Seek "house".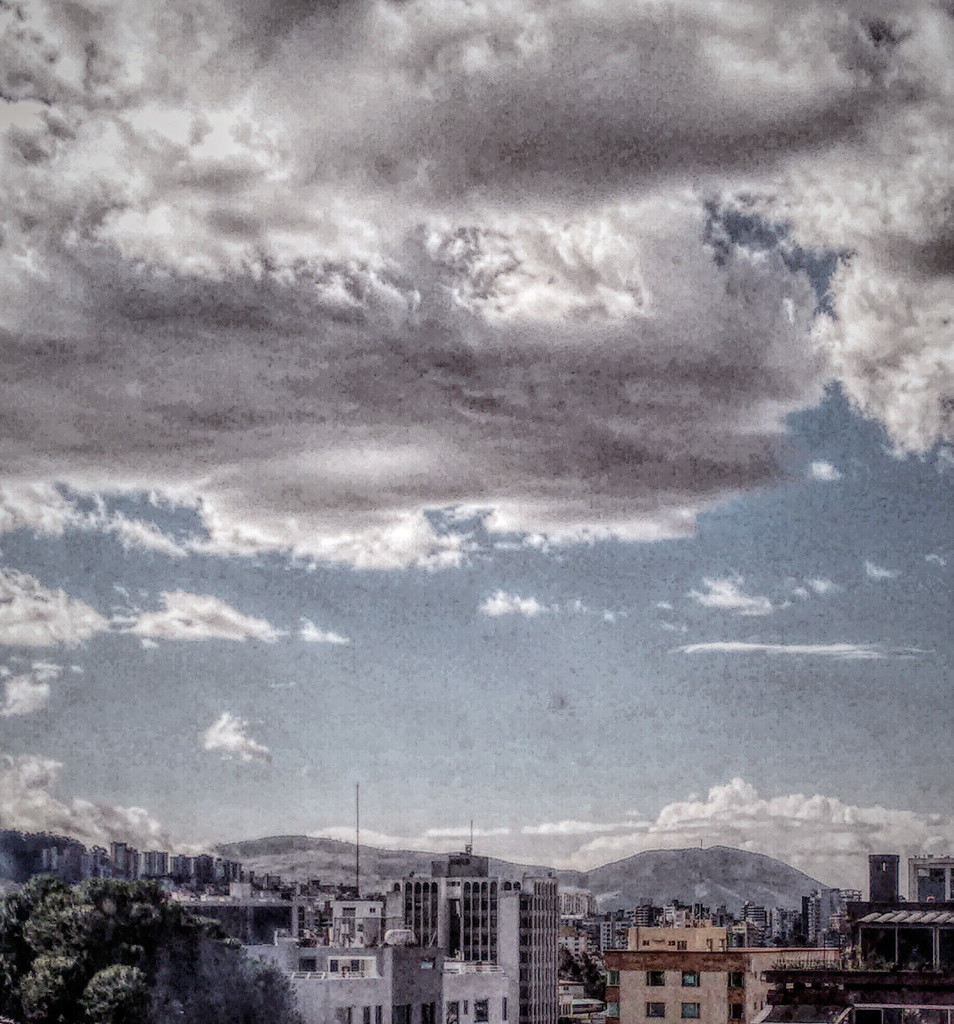
region(0, 841, 277, 922).
